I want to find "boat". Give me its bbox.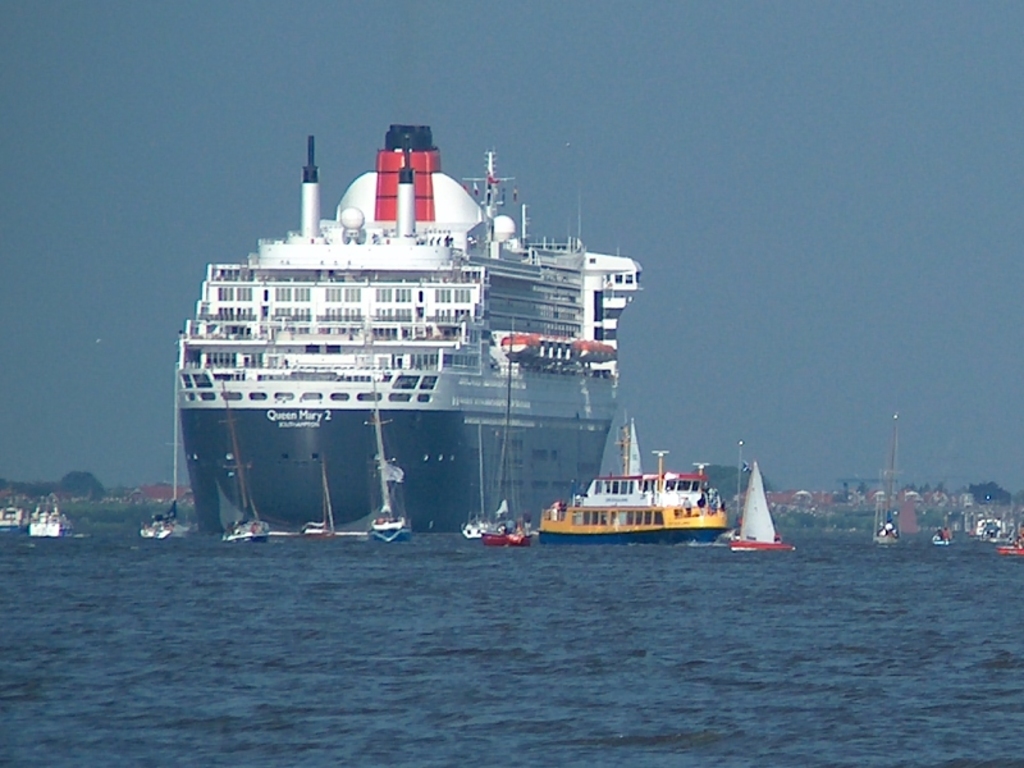
925,525,951,547.
